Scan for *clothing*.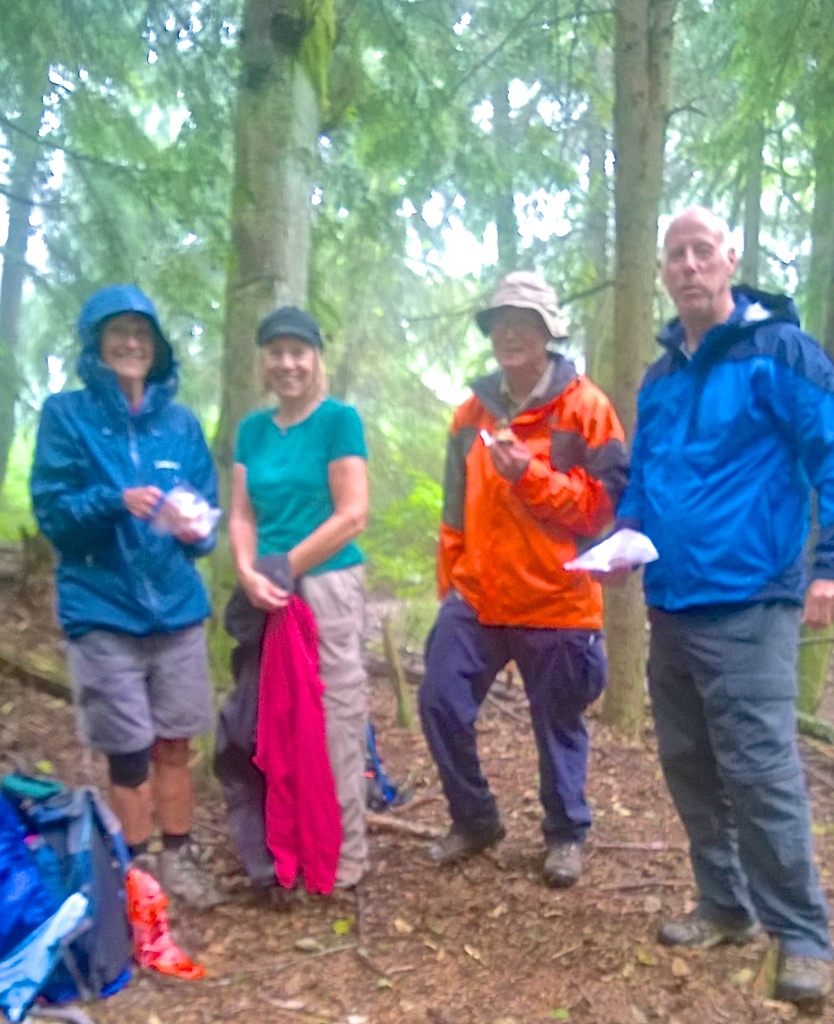
Scan result: BBox(407, 356, 631, 851).
